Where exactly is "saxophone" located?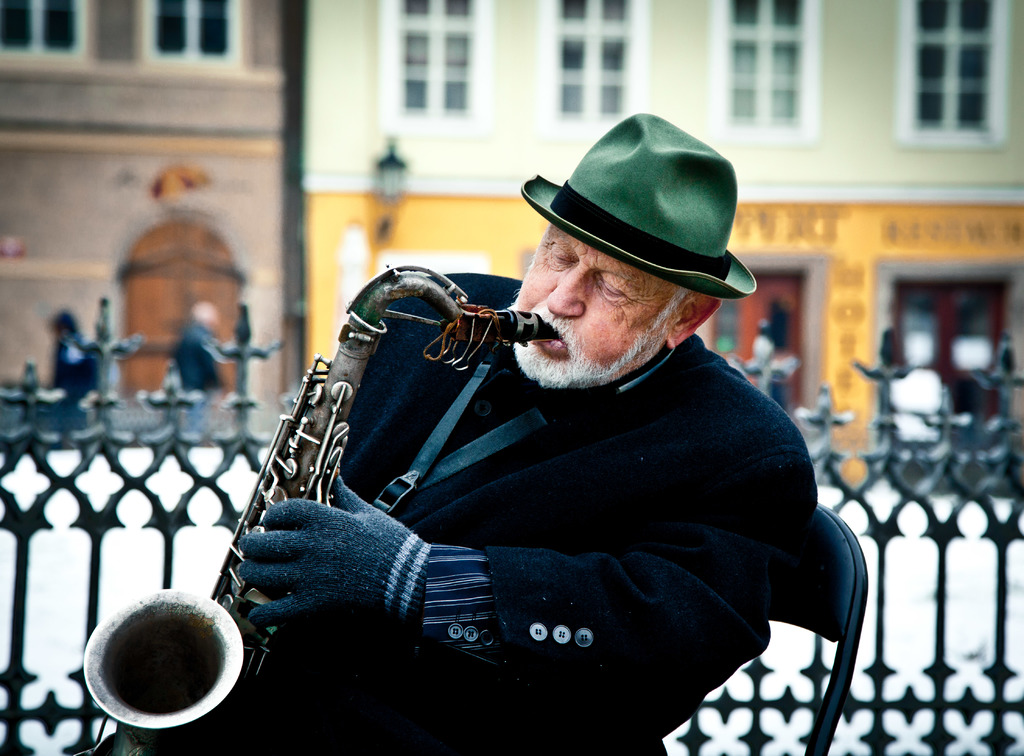
Its bounding box is bbox(83, 263, 561, 755).
